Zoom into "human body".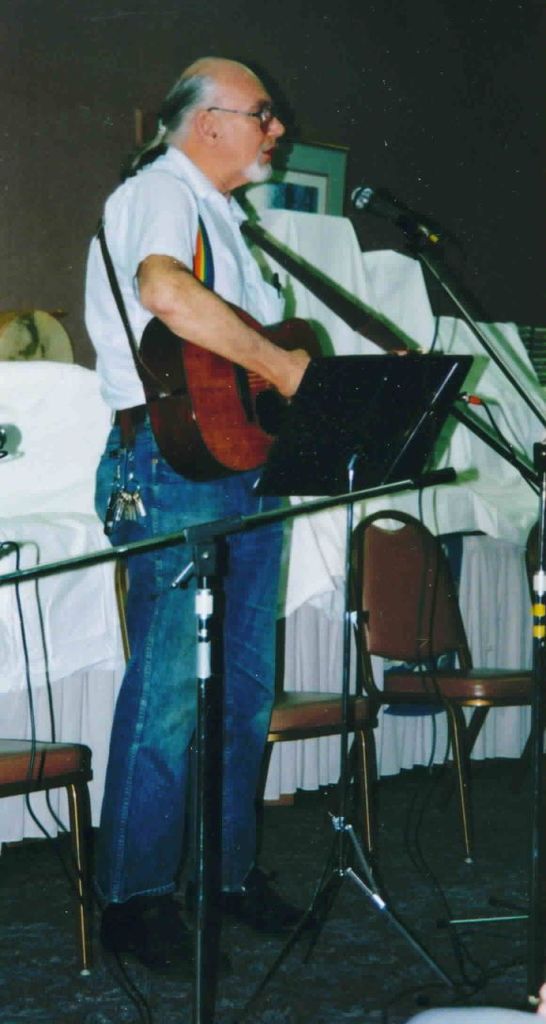
Zoom target: locate(92, 57, 309, 899).
